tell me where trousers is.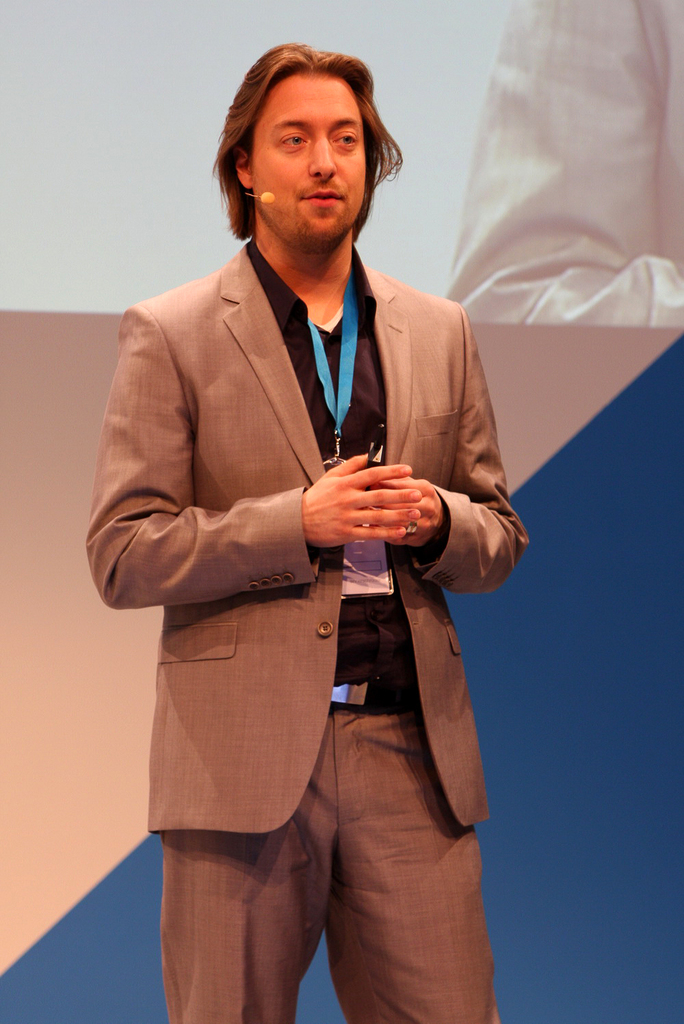
trousers is at bbox(160, 697, 499, 1023).
